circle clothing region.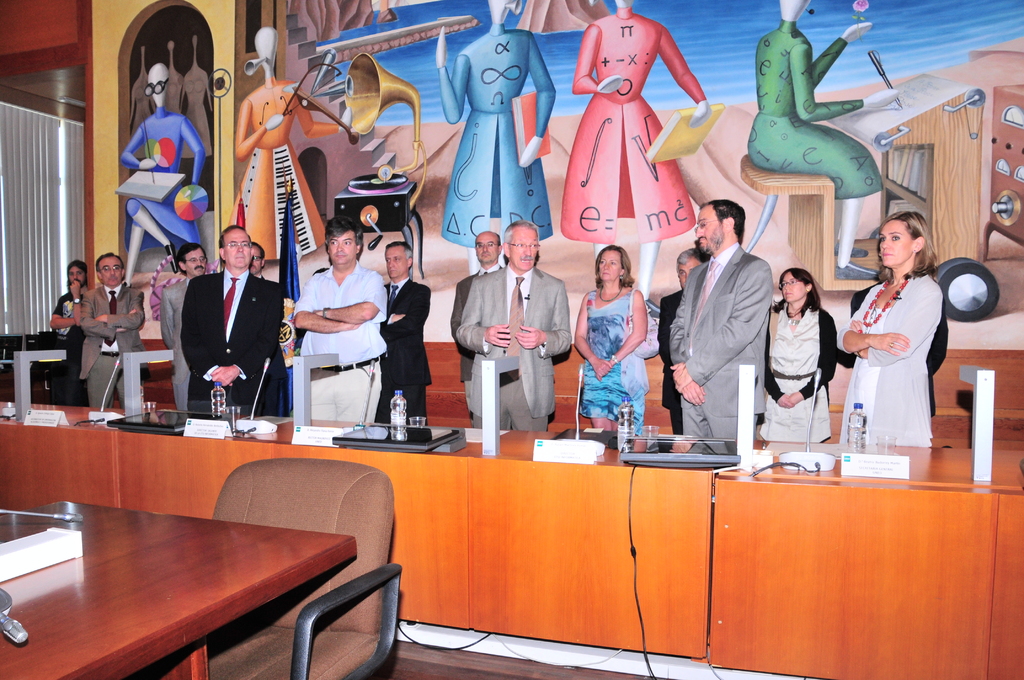
Region: 456:262:573:430.
